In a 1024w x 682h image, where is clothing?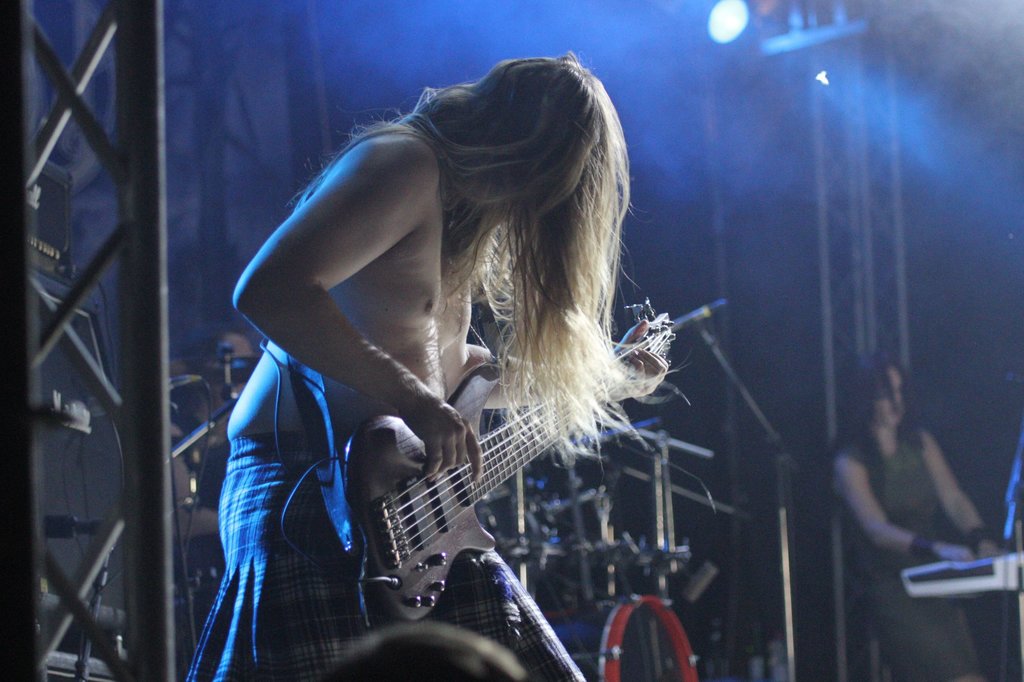
[left=837, top=425, right=981, bottom=681].
